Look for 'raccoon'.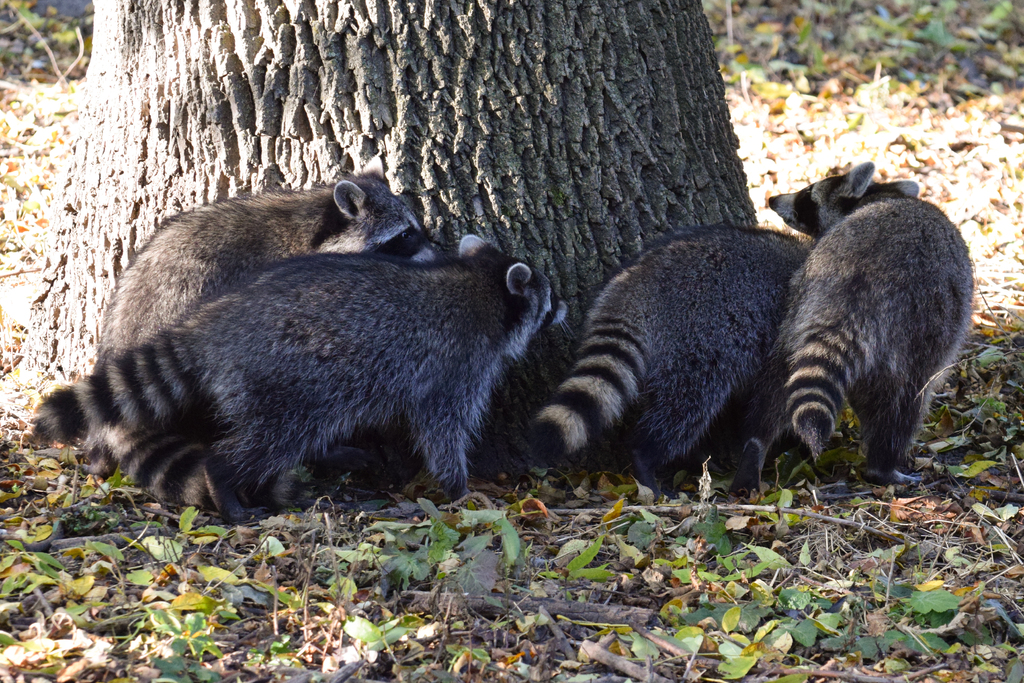
Found: box(728, 161, 972, 495).
